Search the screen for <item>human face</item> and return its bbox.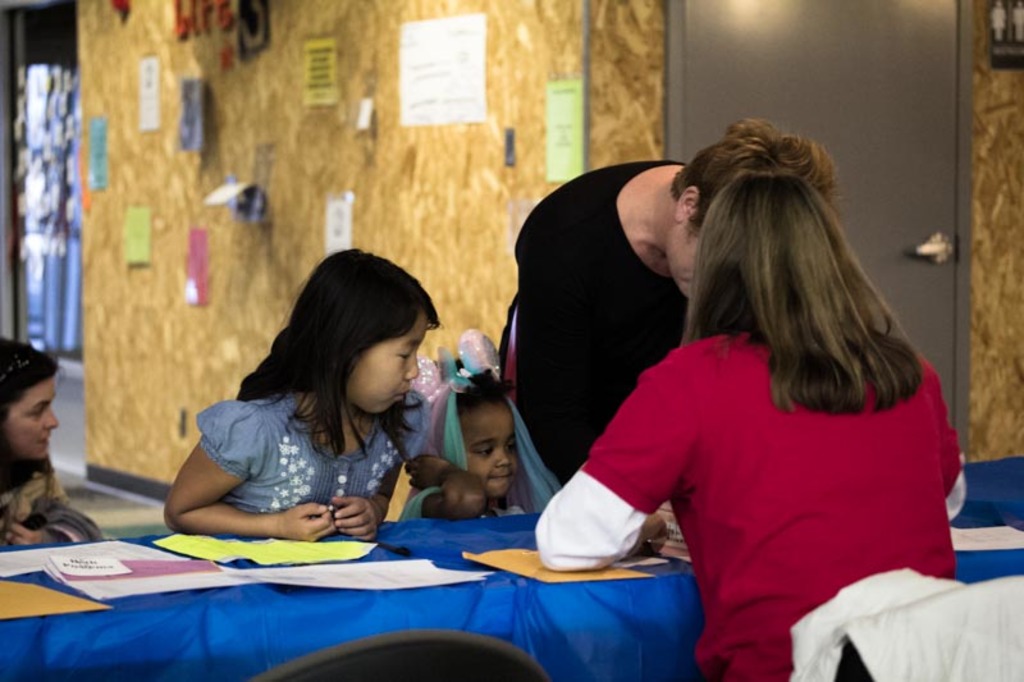
Found: x1=1 y1=380 x2=58 y2=454.
